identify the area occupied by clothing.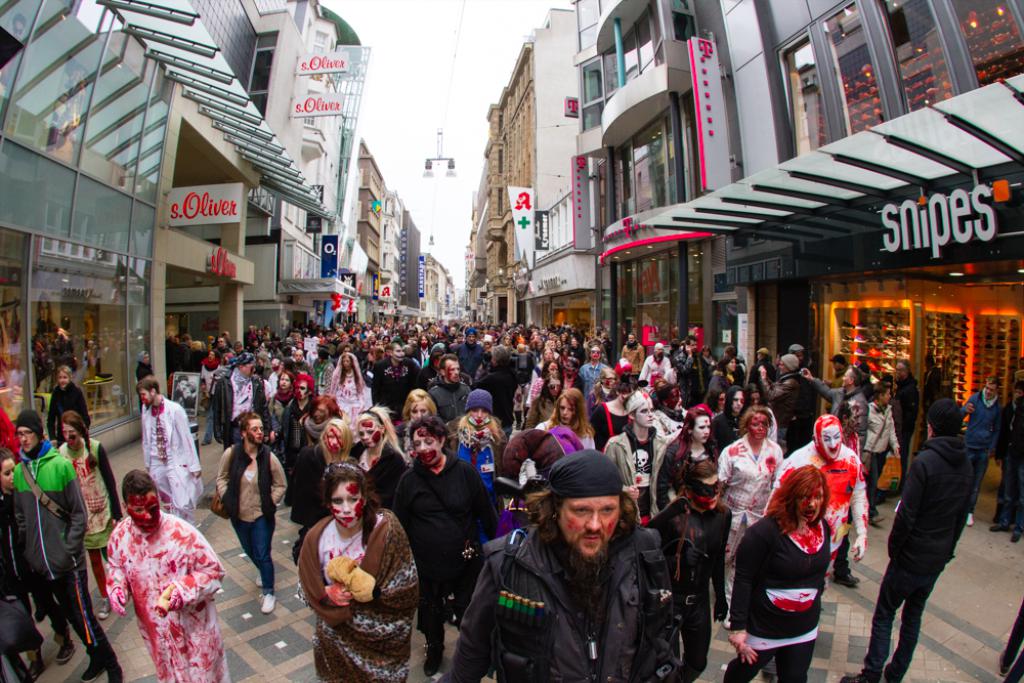
Area: bbox=(59, 435, 123, 598).
